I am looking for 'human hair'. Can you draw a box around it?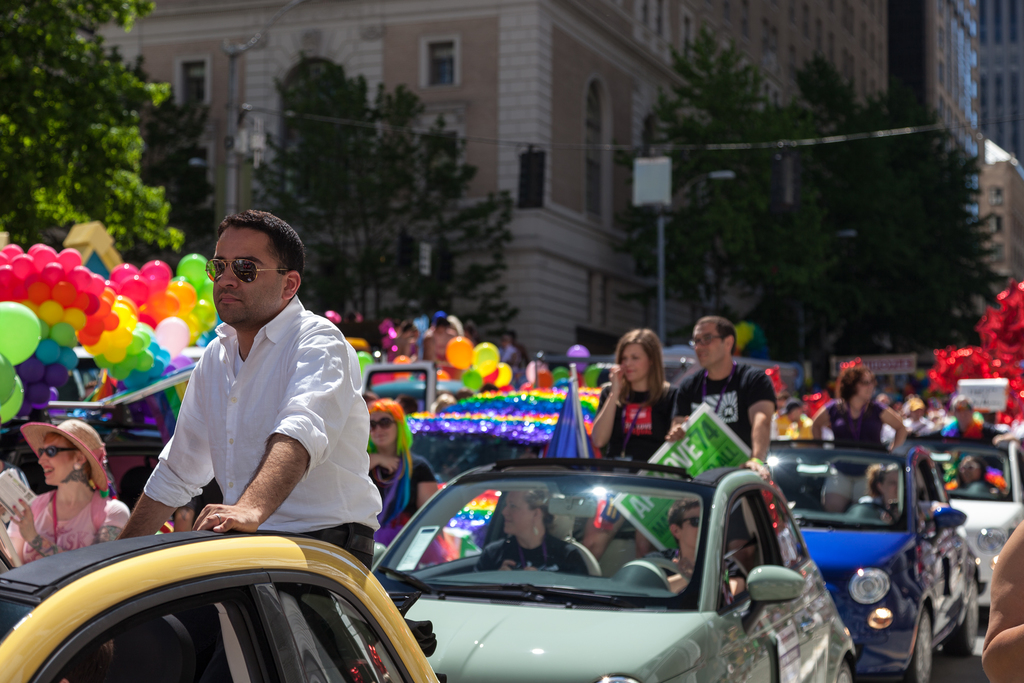
Sure, the bounding box is detection(696, 312, 736, 352).
